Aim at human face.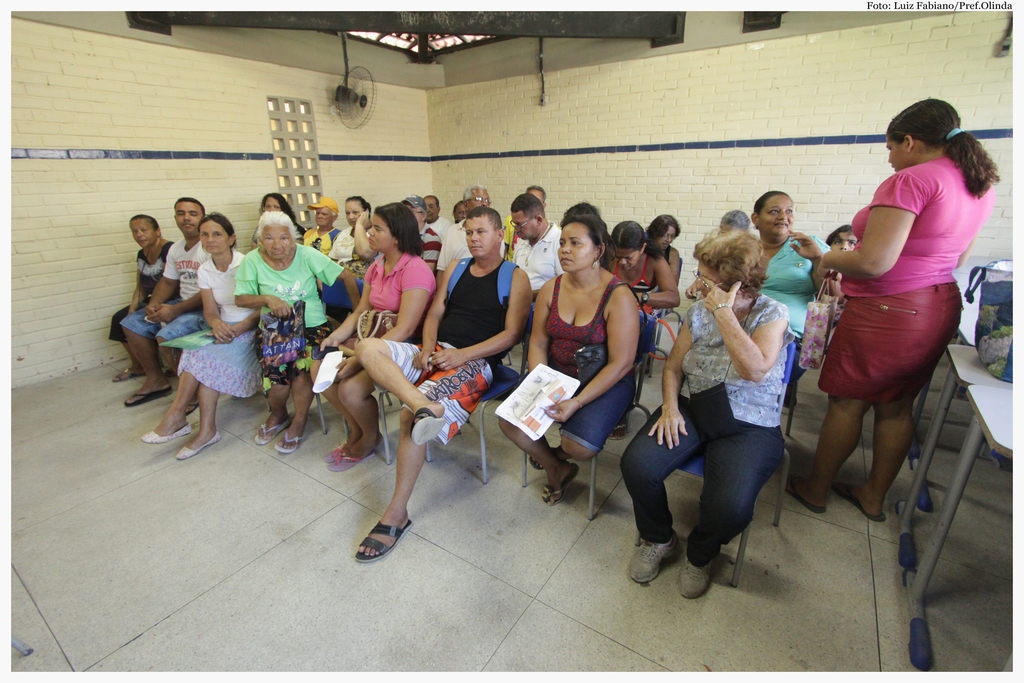
Aimed at (755,192,794,240).
